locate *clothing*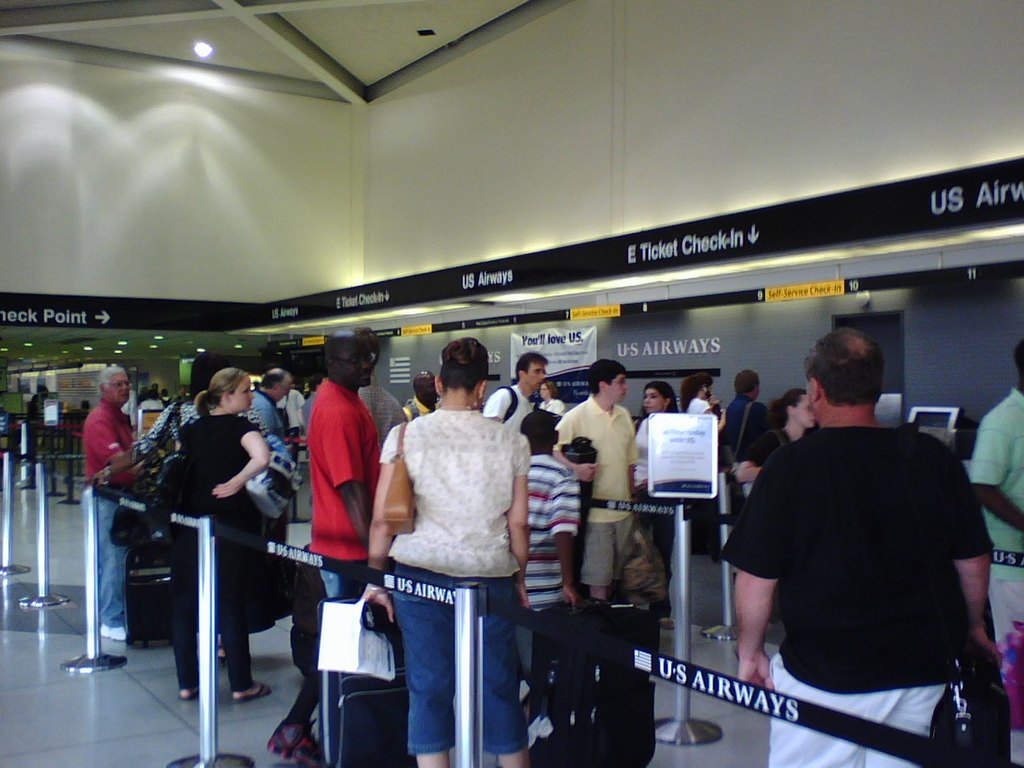
select_region(713, 392, 779, 484)
